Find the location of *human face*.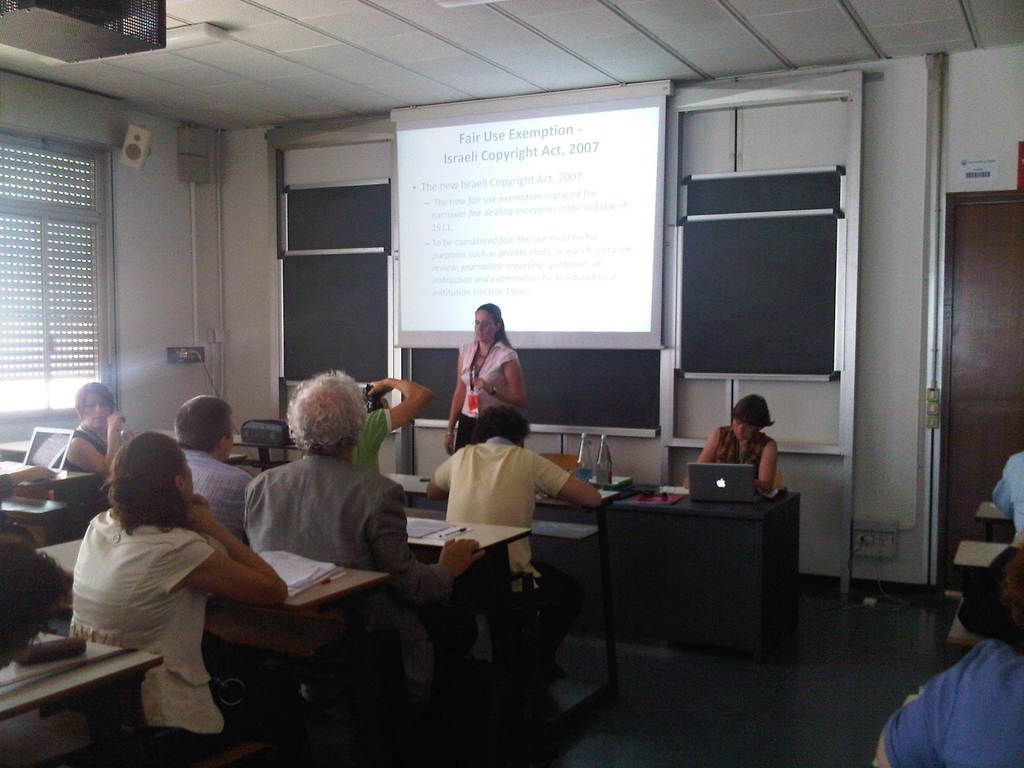
Location: {"x1": 89, "y1": 393, "x2": 113, "y2": 431}.
